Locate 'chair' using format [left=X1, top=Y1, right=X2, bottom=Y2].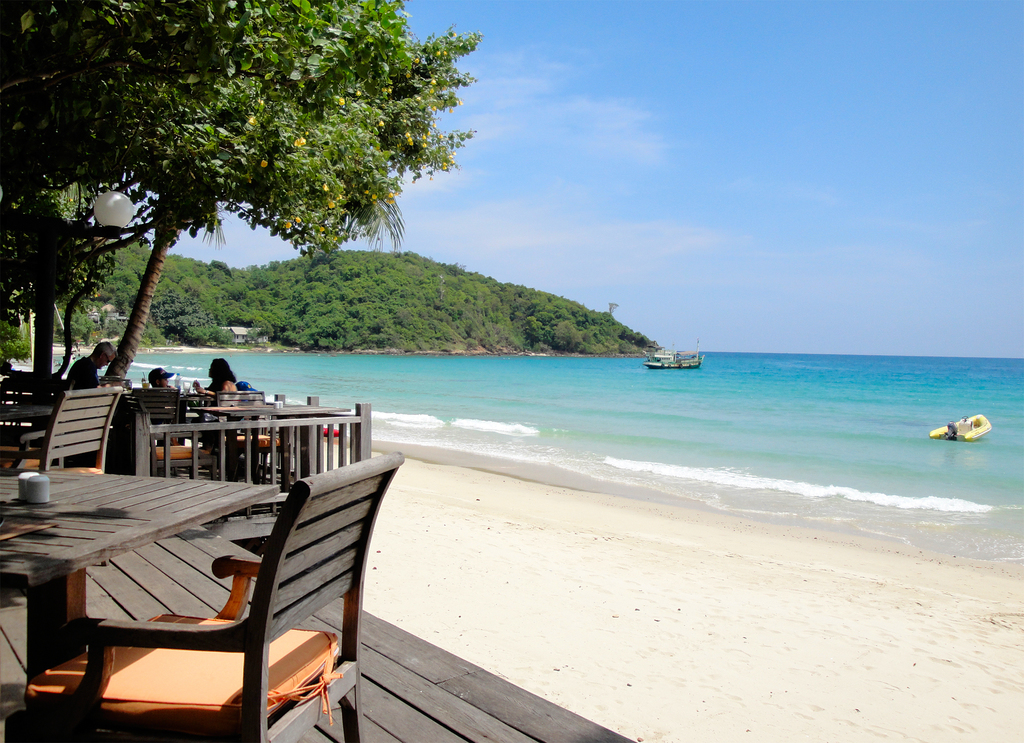
[left=0, top=447, right=406, bottom=742].
